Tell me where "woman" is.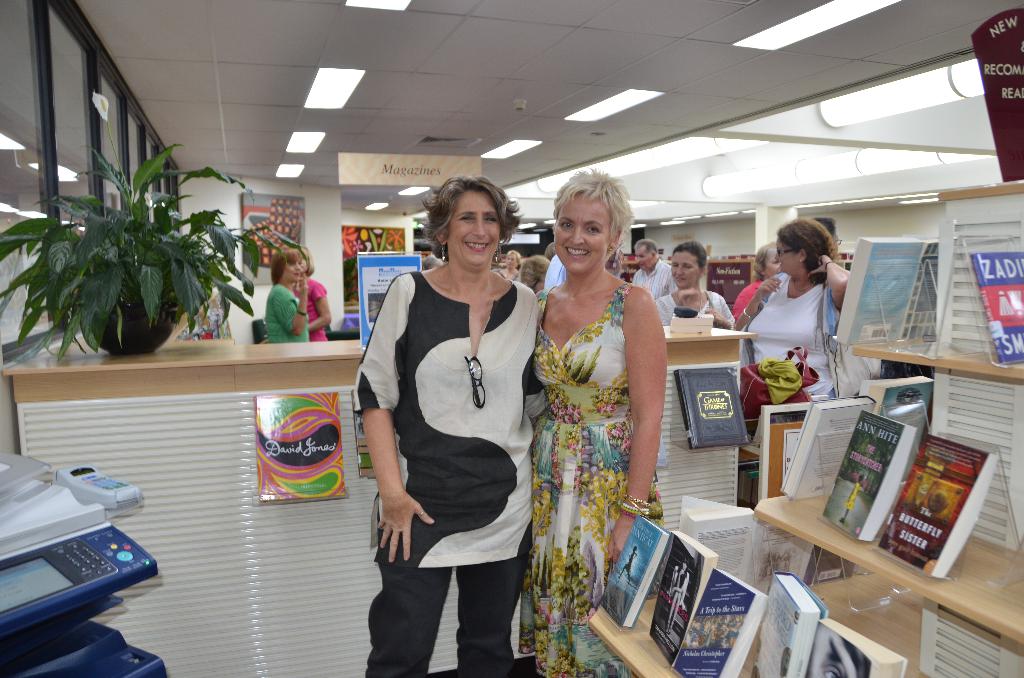
"woman" is at [x1=733, y1=243, x2=783, y2=319].
